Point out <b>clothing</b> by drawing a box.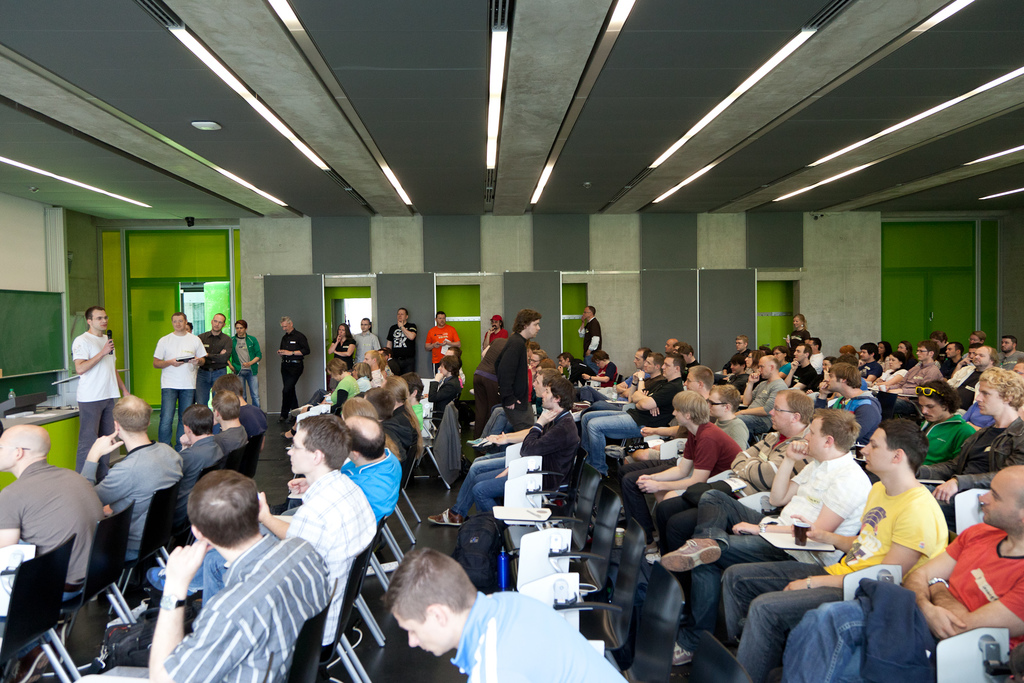
box=[716, 367, 745, 393].
